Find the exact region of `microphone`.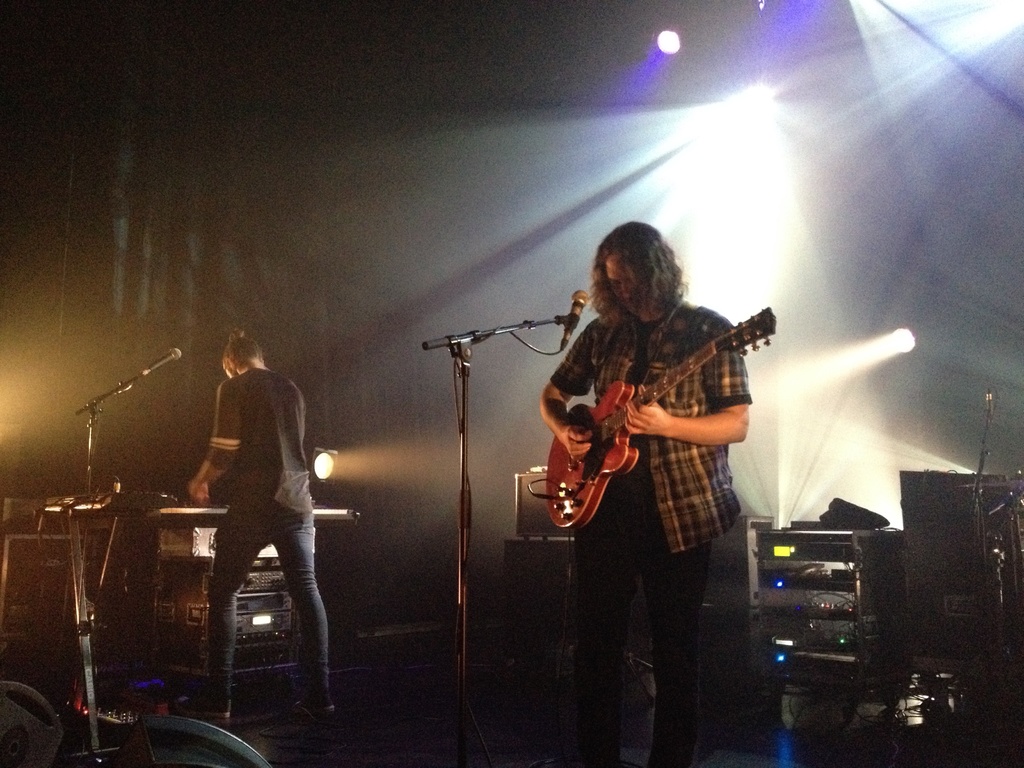
Exact region: detection(138, 346, 184, 376).
